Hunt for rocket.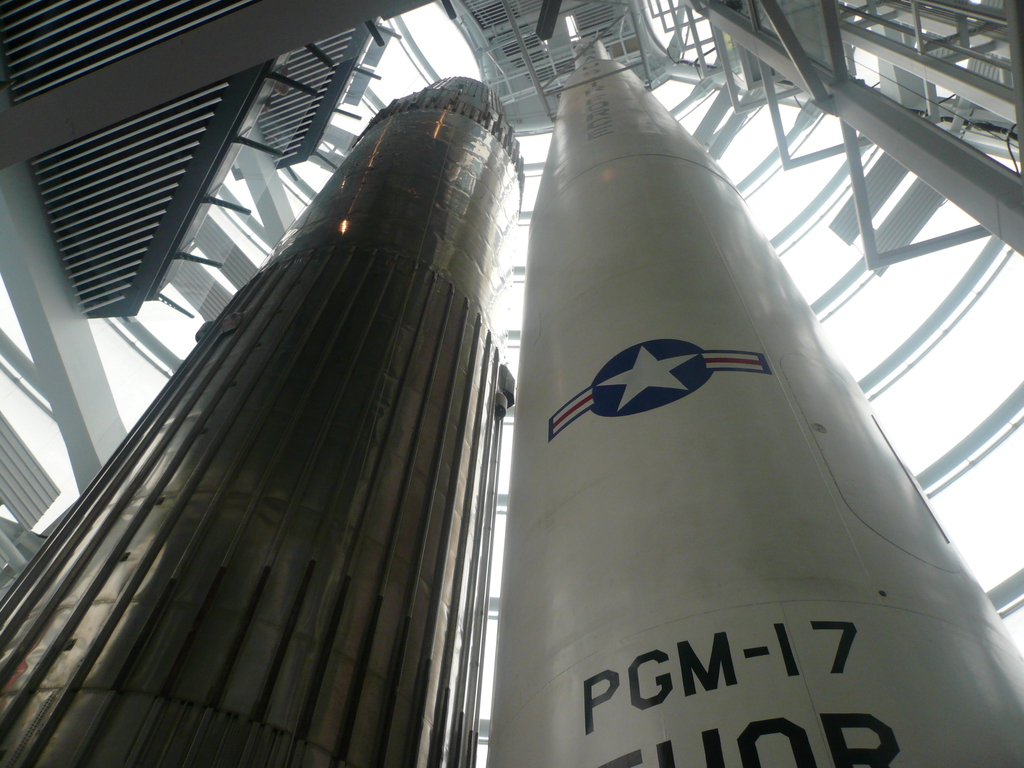
Hunted down at detection(477, 55, 1023, 767).
